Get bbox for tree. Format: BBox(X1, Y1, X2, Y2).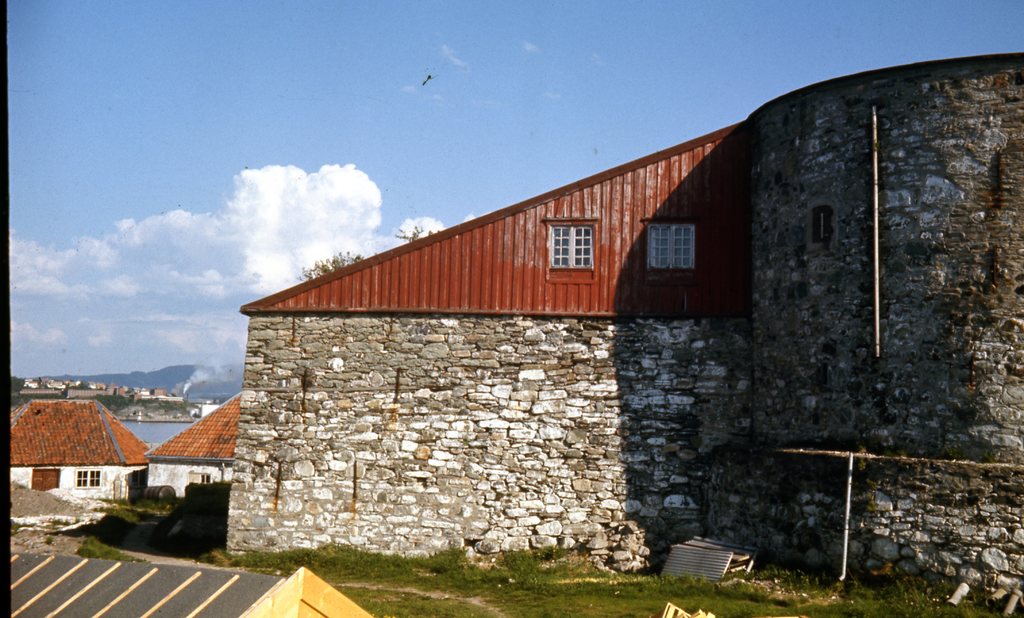
BBox(289, 248, 365, 282).
